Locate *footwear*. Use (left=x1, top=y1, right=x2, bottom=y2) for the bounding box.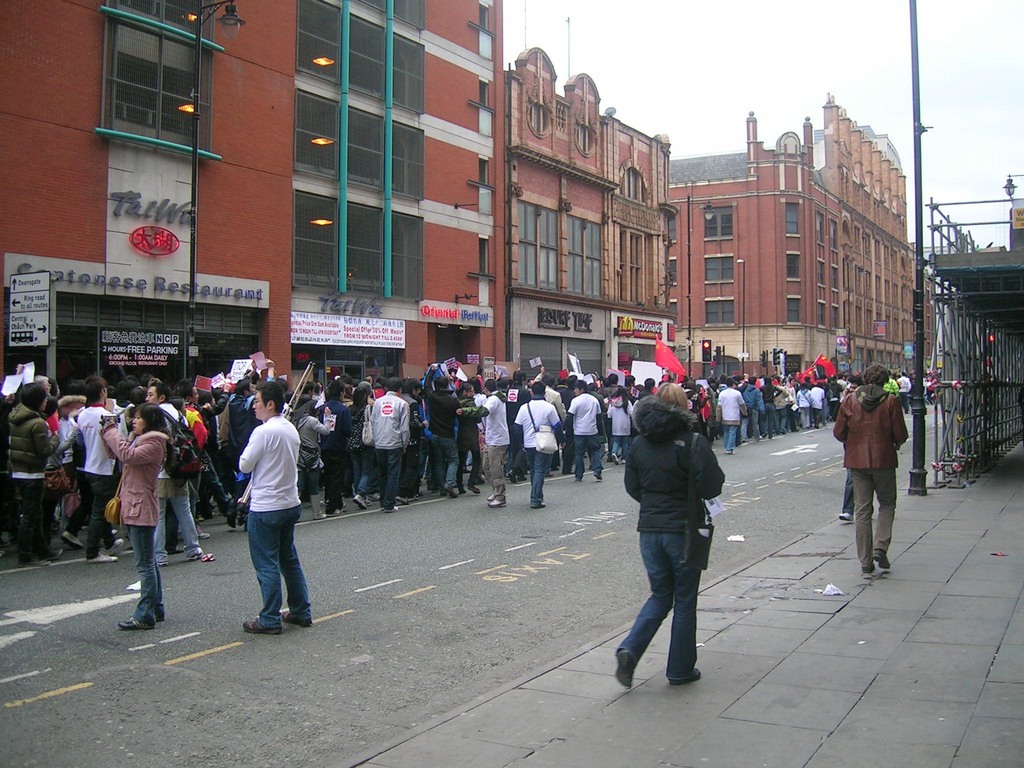
(left=350, top=492, right=365, bottom=509).
